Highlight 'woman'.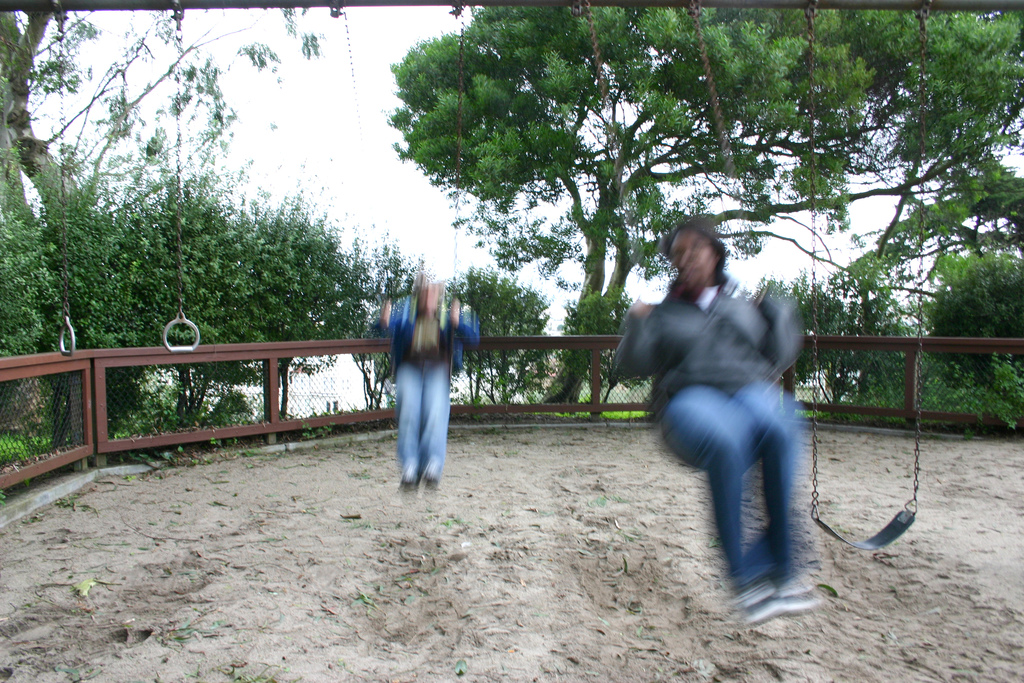
Highlighted region: box=[375, 265, 478, 490].
